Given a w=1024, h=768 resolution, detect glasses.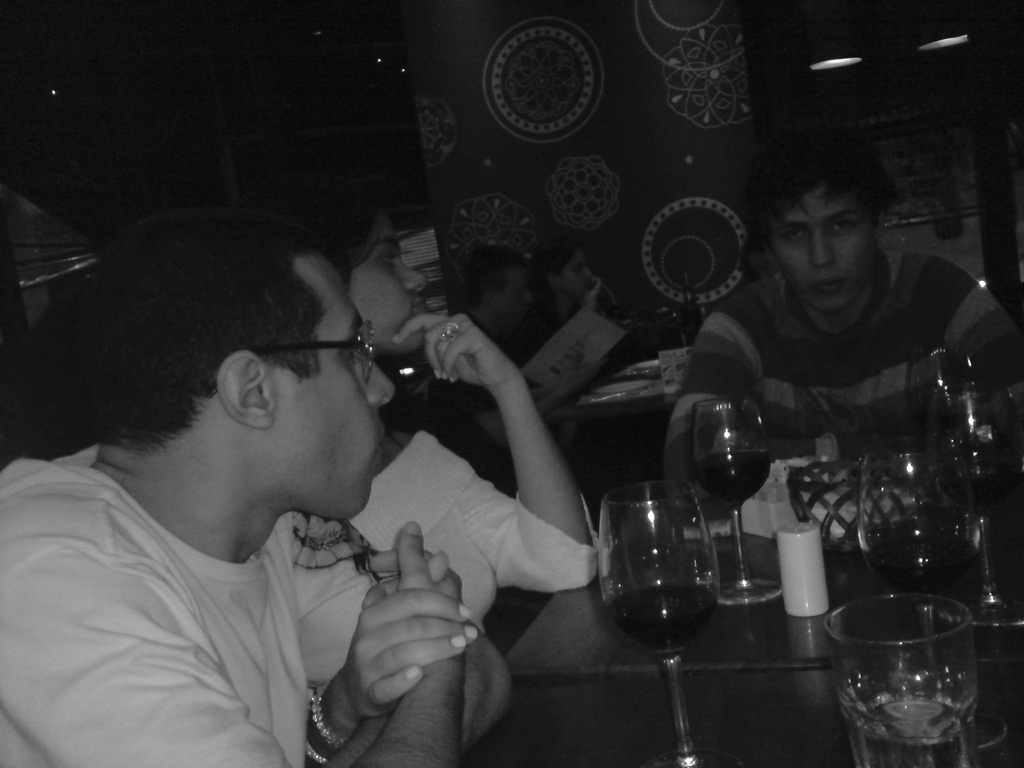
bbox=(266, 328, 376, 410).
